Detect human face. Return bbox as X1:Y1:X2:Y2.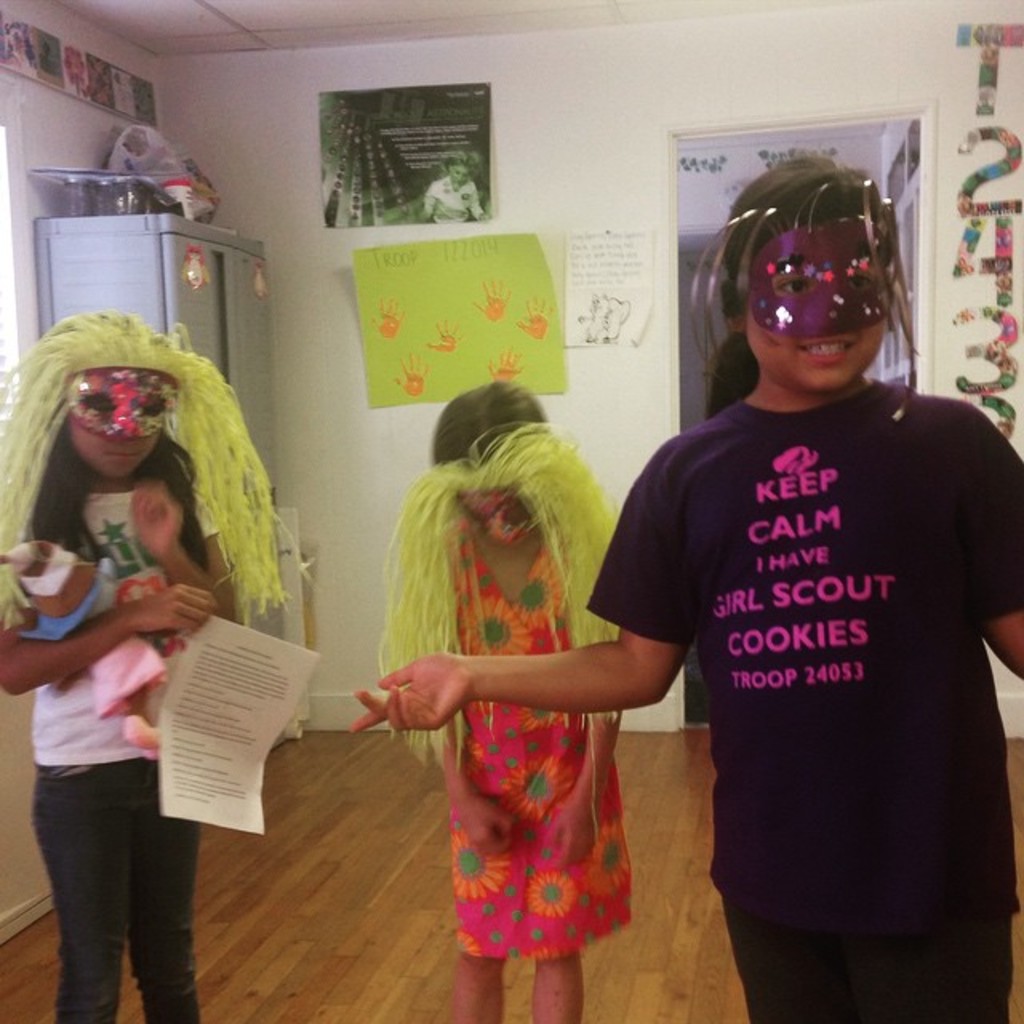
741:222:886:402.
